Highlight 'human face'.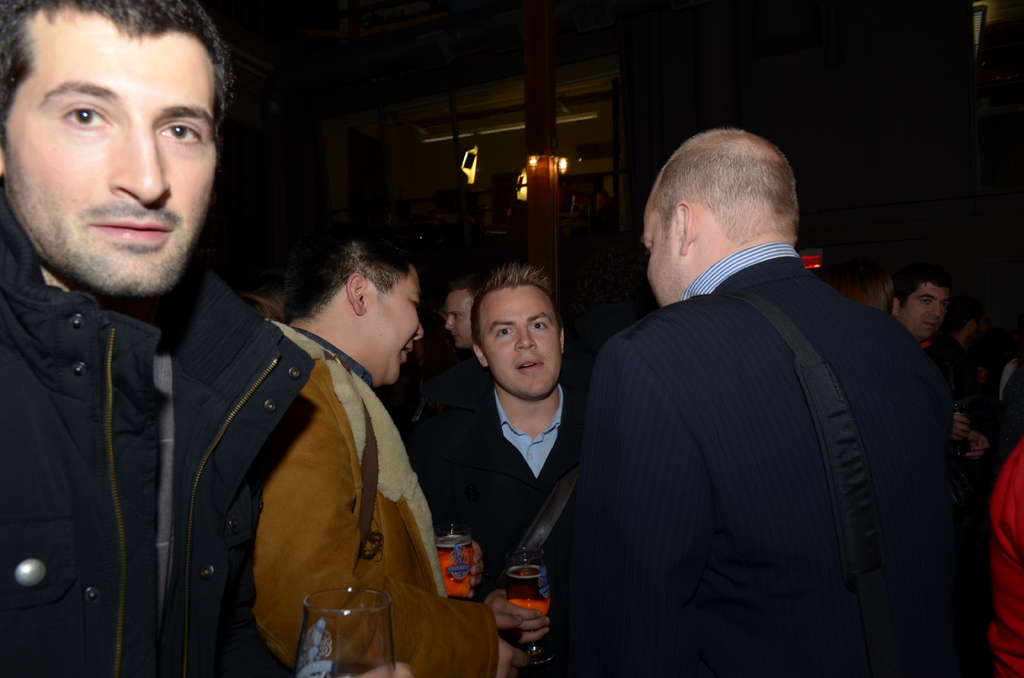
Highlighted region: (898,281,950,337).
